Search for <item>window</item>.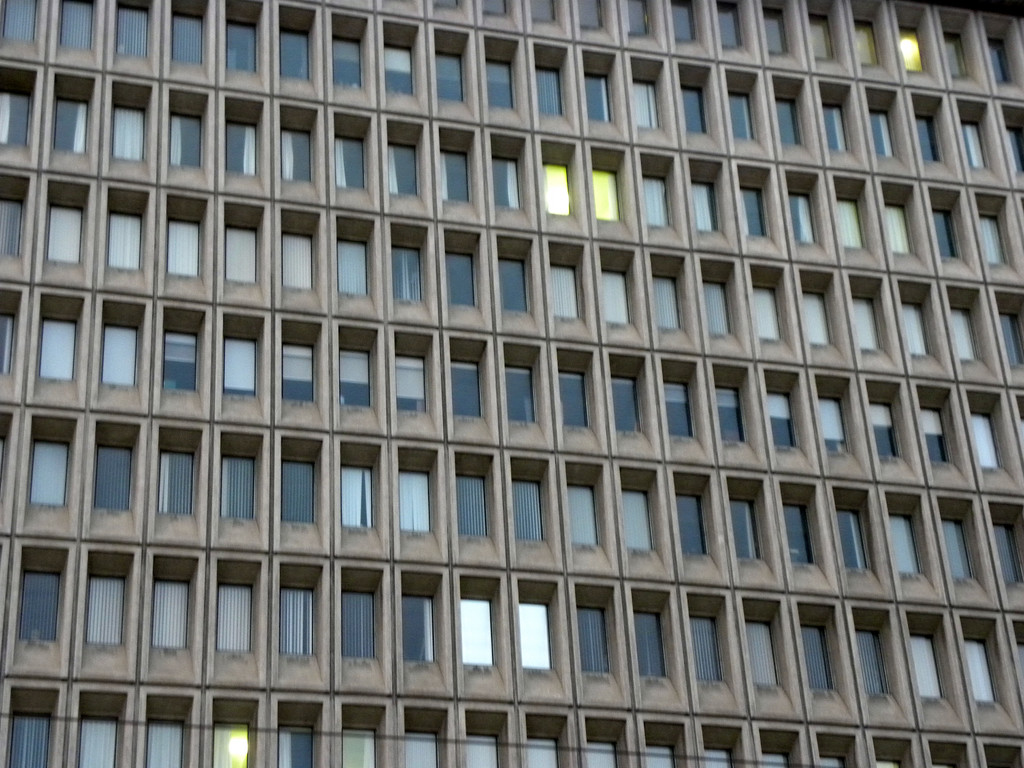
Found at box=[394, 440, 449, 566].
